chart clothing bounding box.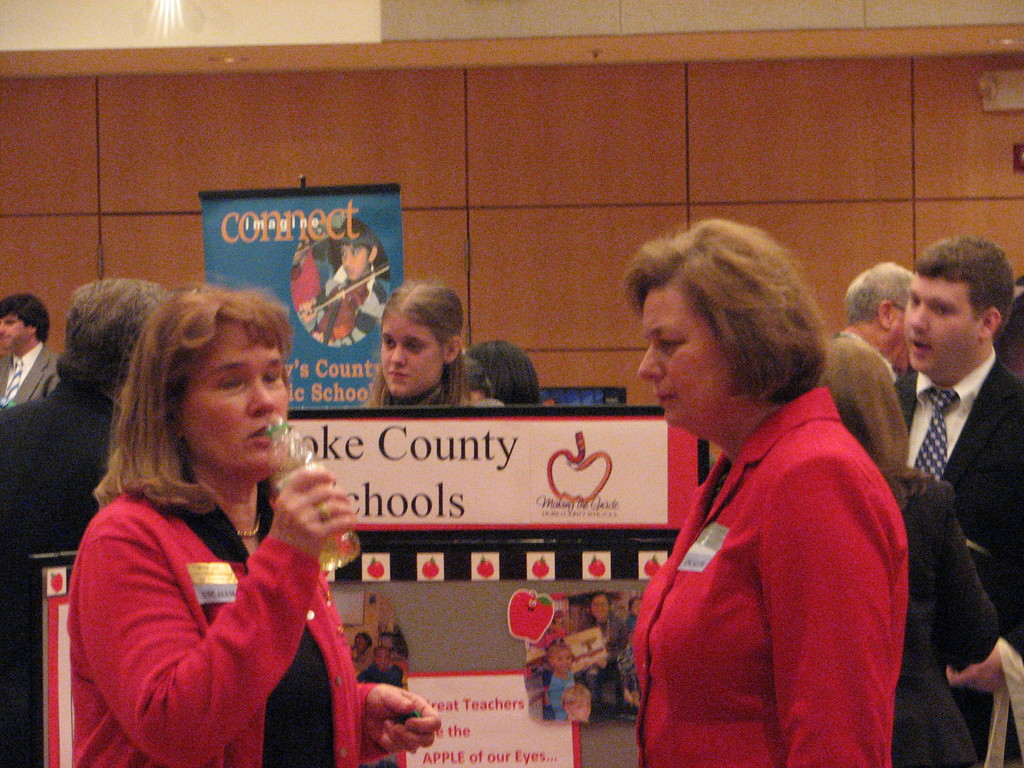
Charted: [x1=884, y1=466, x2=1001, y2=767].
